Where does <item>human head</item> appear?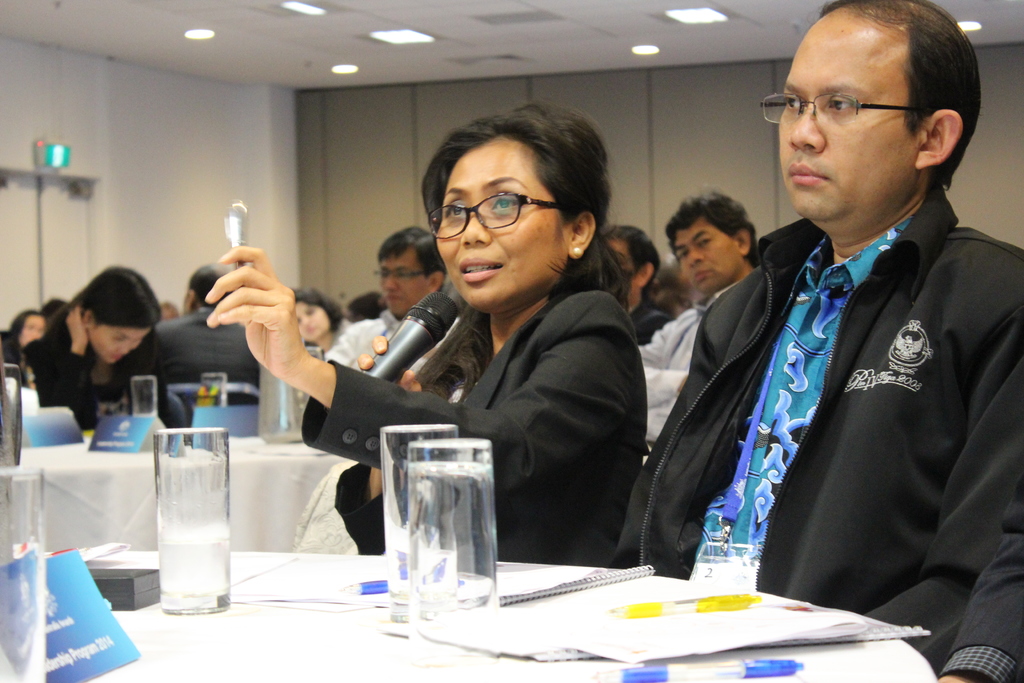
Appears at (756,0,982,247).
